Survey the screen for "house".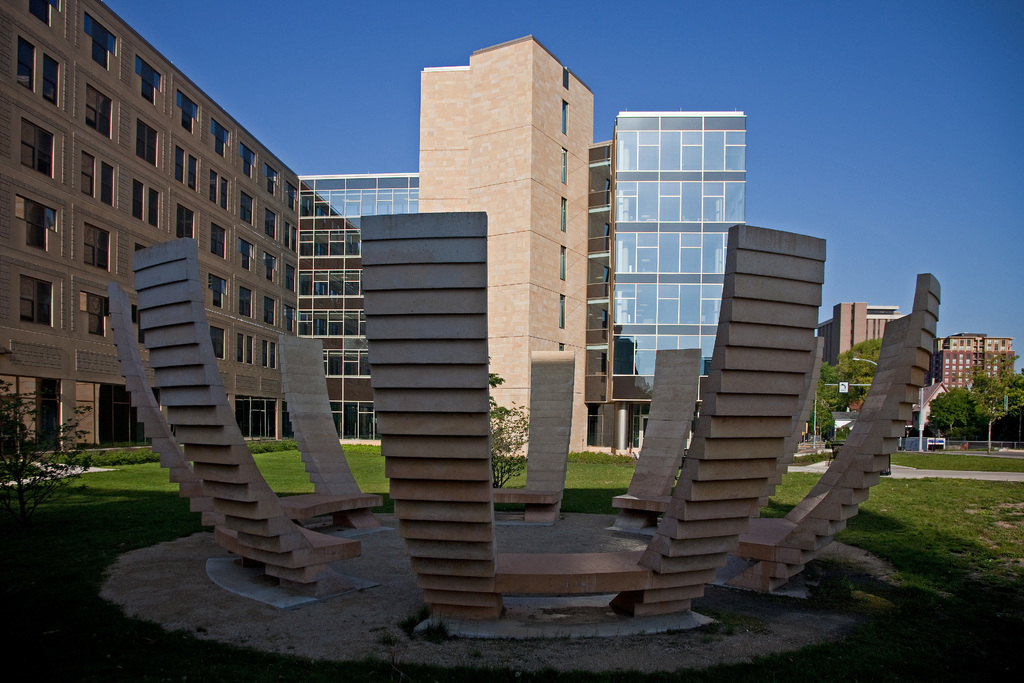
Survey found: <region>415, 22, 577, 458</region>.
